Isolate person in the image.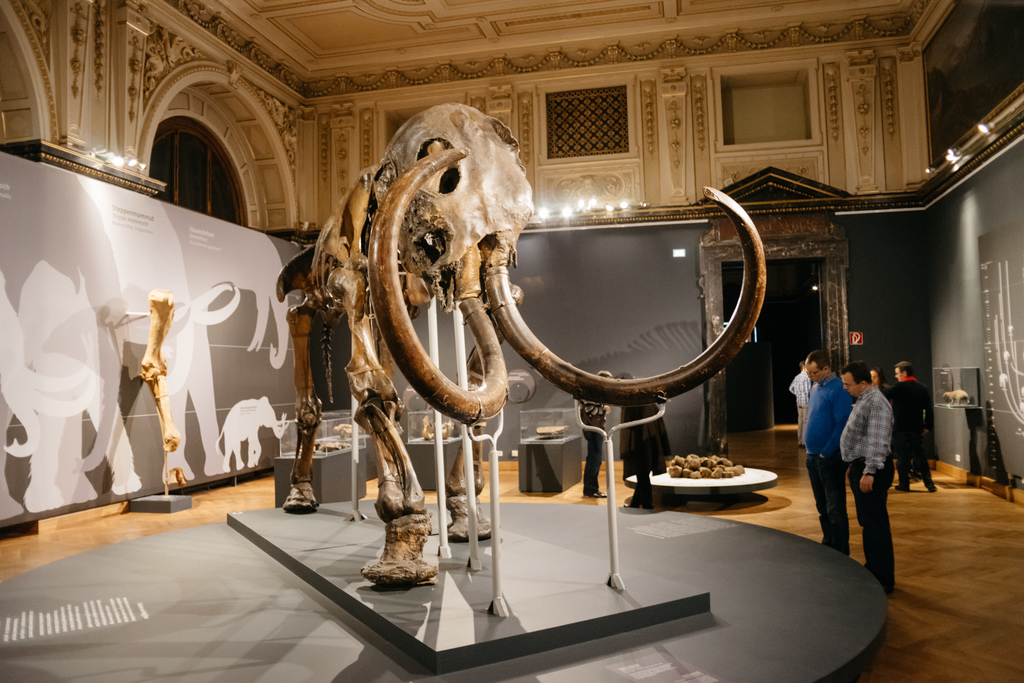
Isolated region: 876, 354, 941, 497.
